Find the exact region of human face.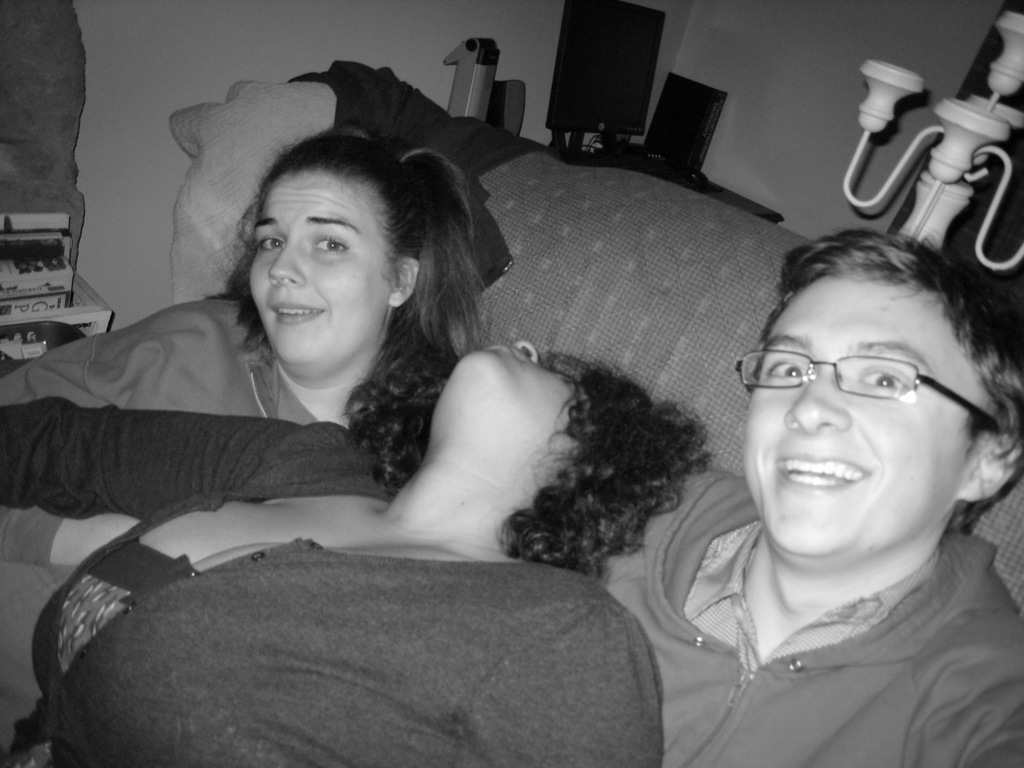
Exact region: BBox(461, 330, 585, 450).
